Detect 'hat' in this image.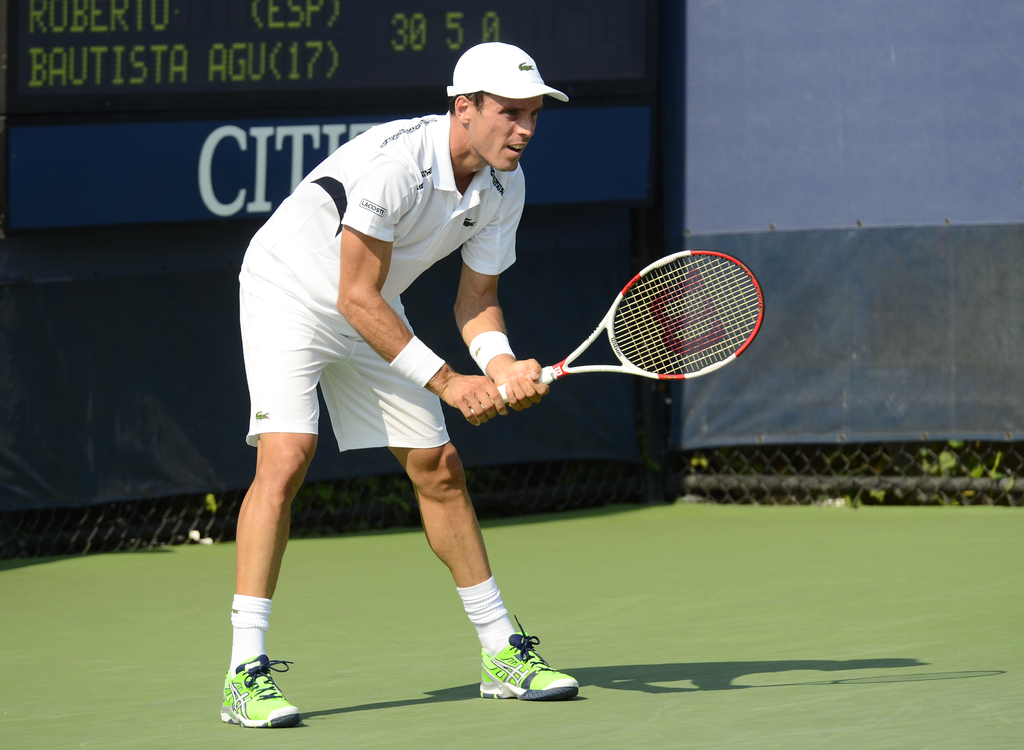
Detection: bbox=(448, 40, 568, 106).
